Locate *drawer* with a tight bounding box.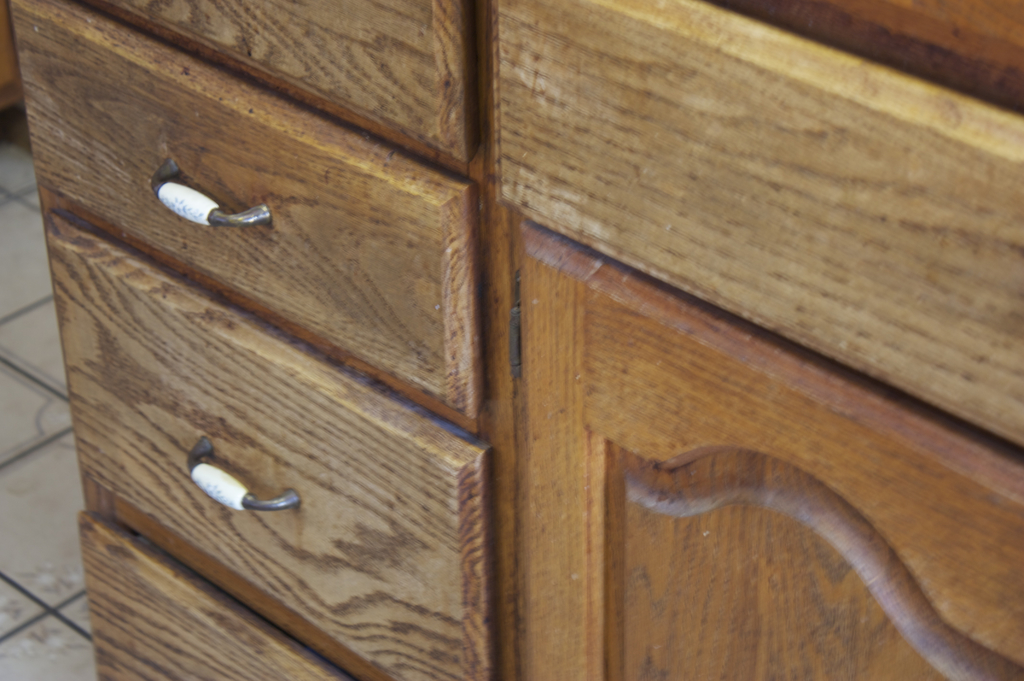
<region>78, 511, 346, 680</region>.
